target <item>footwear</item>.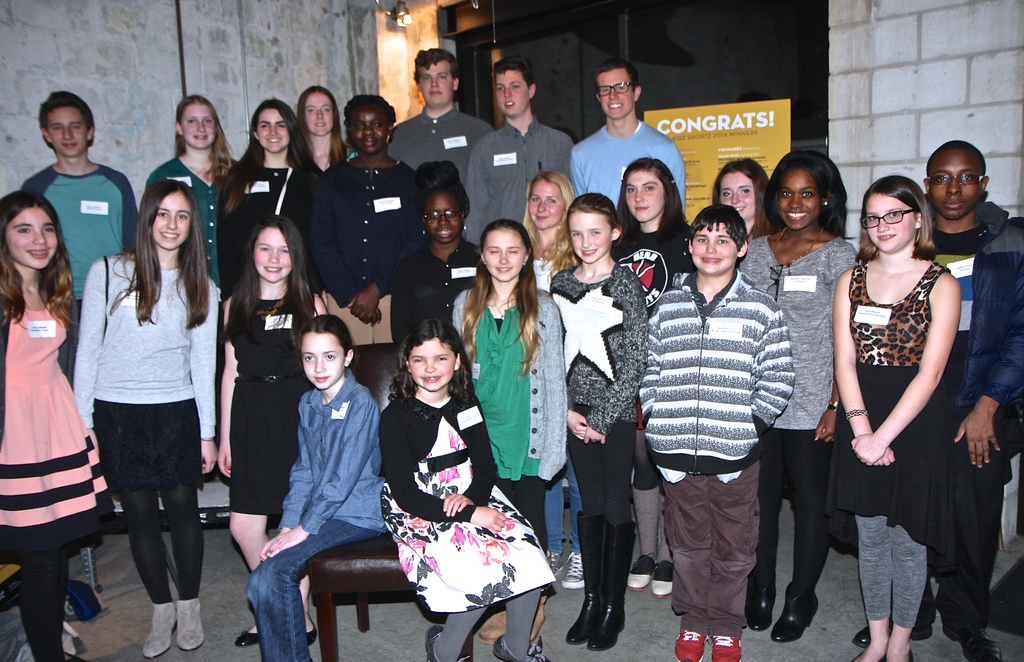
Target region: left=562, top=510, right=605, bottom=643.
